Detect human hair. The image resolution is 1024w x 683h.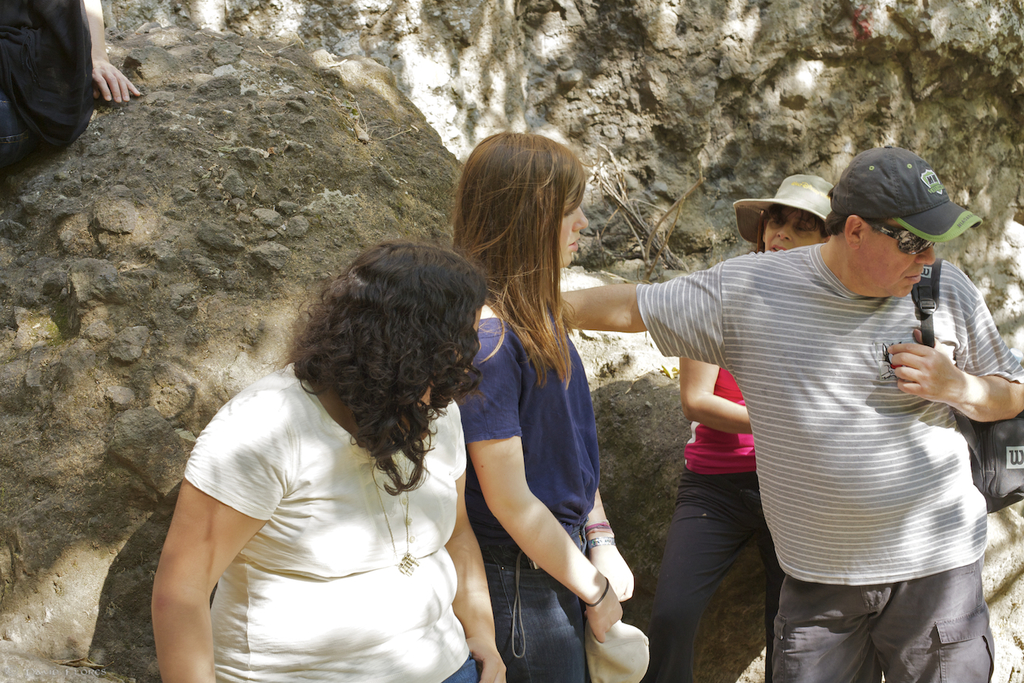
[287,236,492,505].
